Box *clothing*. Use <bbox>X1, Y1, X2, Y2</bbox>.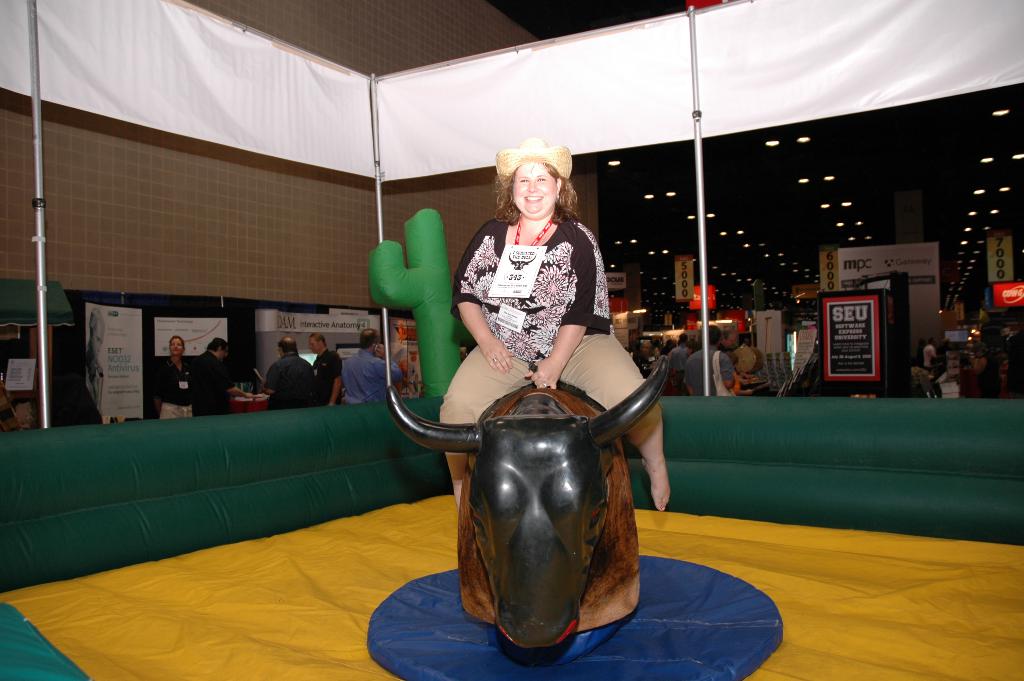
<bbox>152, 358, 197, 422</bbox>.
